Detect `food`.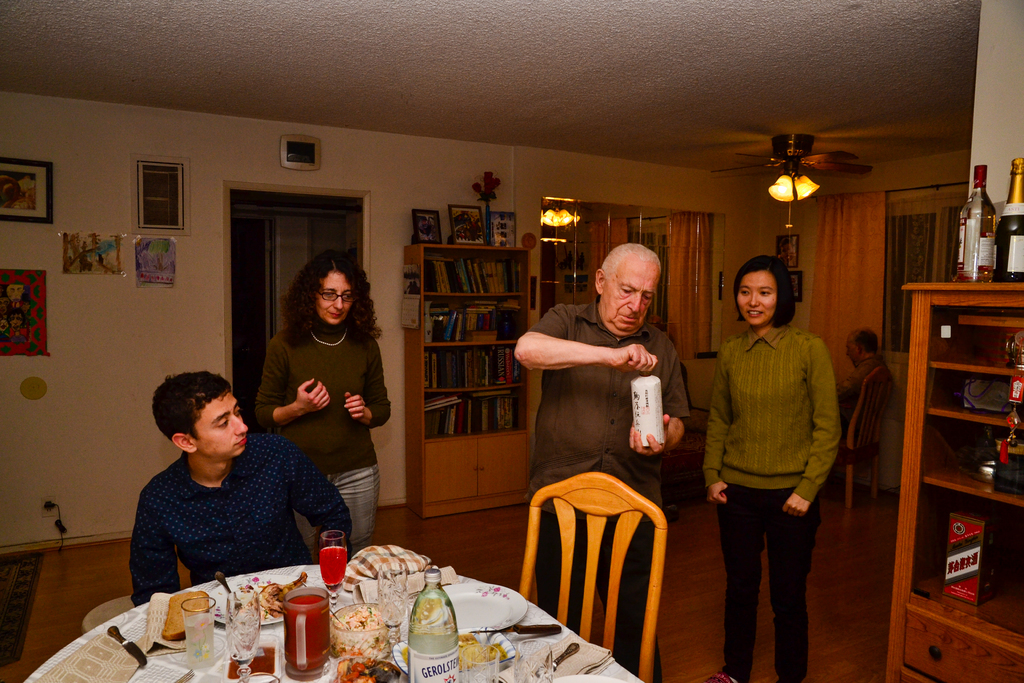
Detected at locate(457, 633, 504, 668).
